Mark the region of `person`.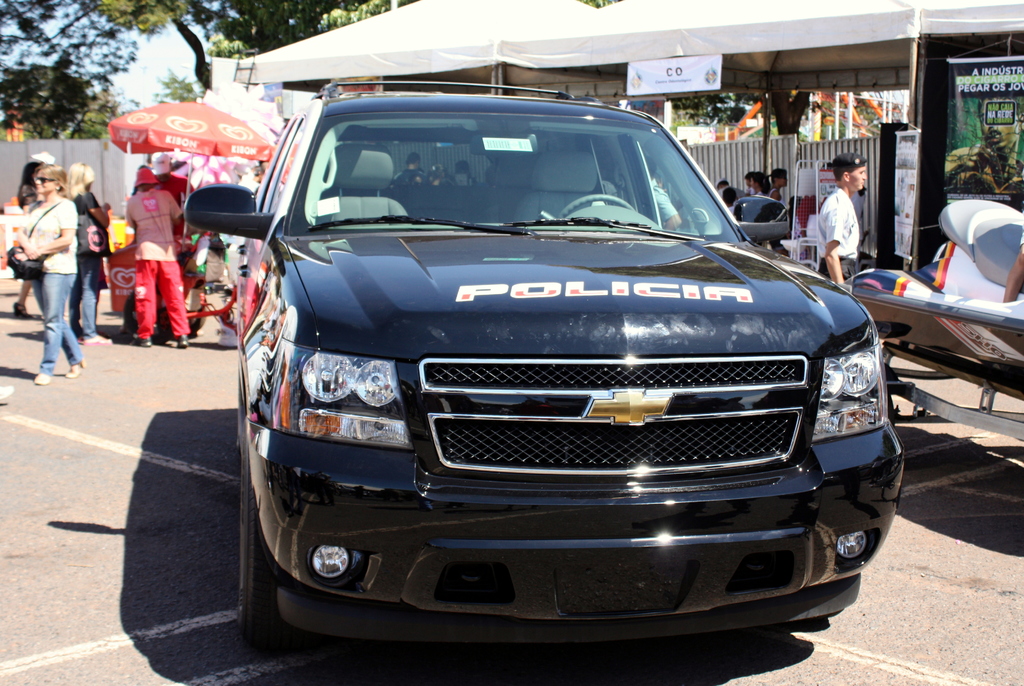
Region: 817/151/865/284.
